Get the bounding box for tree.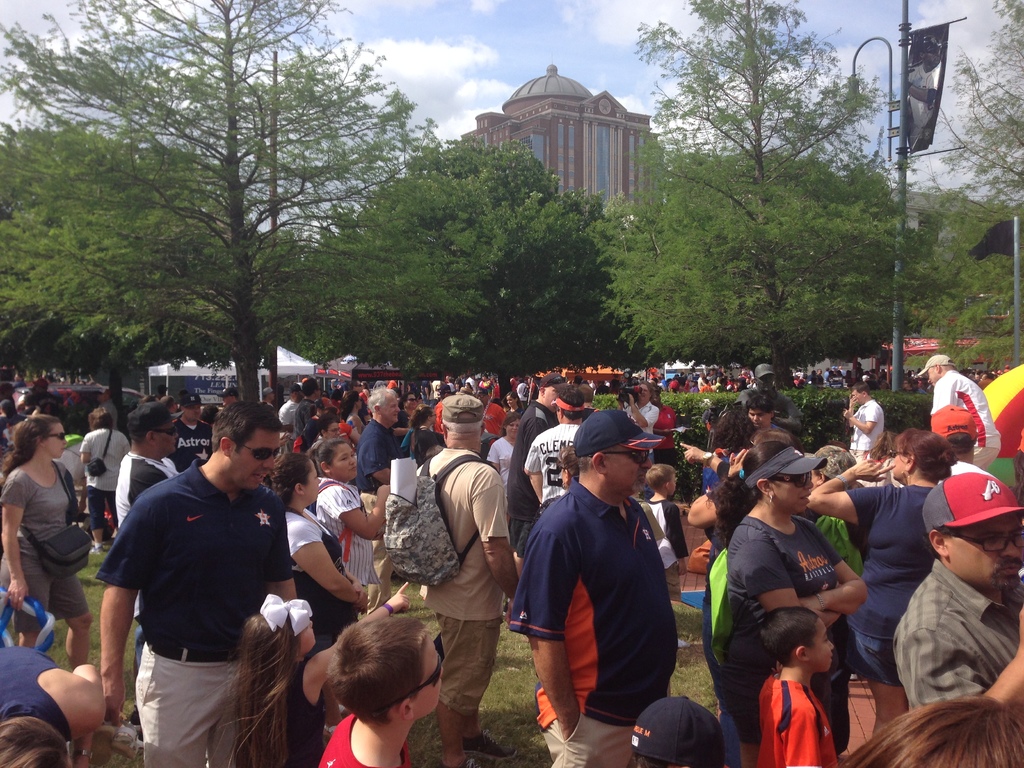
detection(0, 0, 451, 447).
